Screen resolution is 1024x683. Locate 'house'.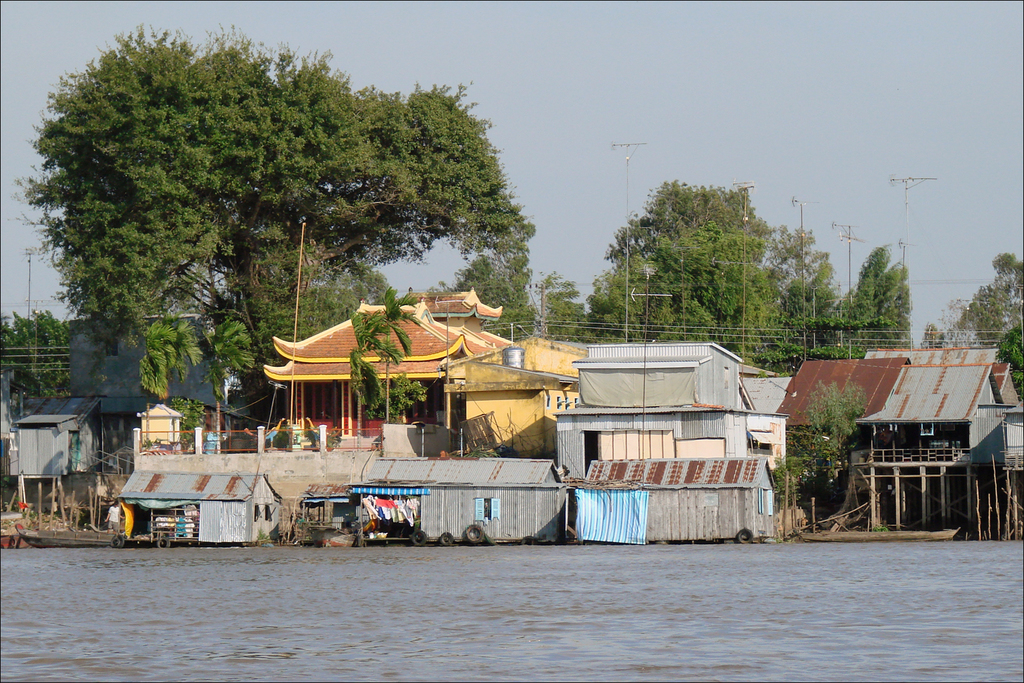
rect(439, 329, 585, 450).
